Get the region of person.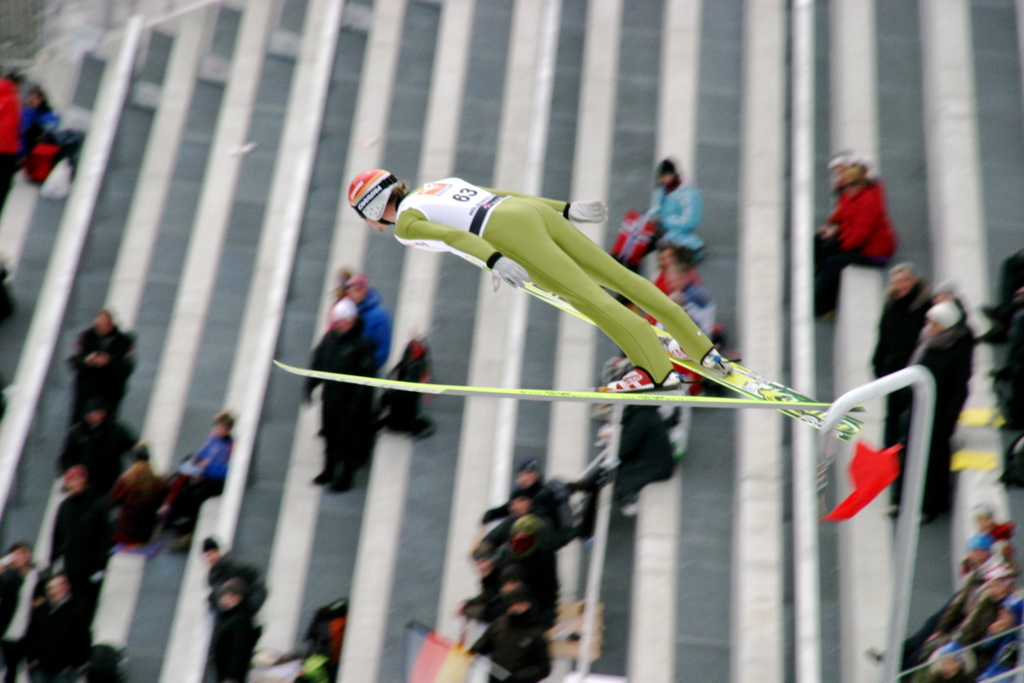
pyautogui.locateOnScreen(166, 413, 235, 553).
